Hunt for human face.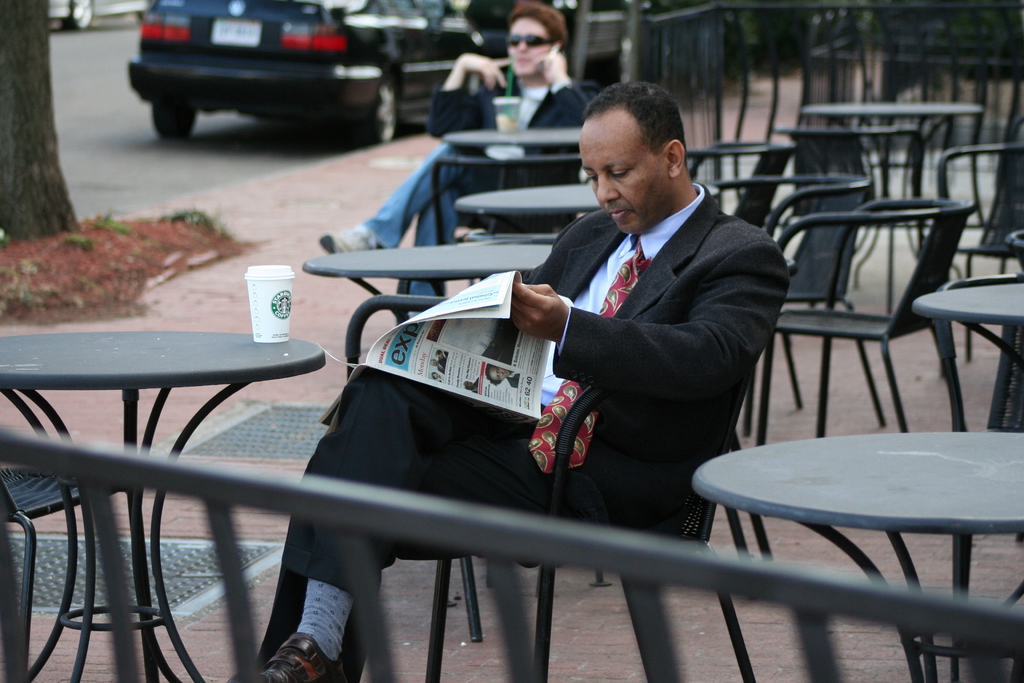
Hunted down at (511,21,547,76).
